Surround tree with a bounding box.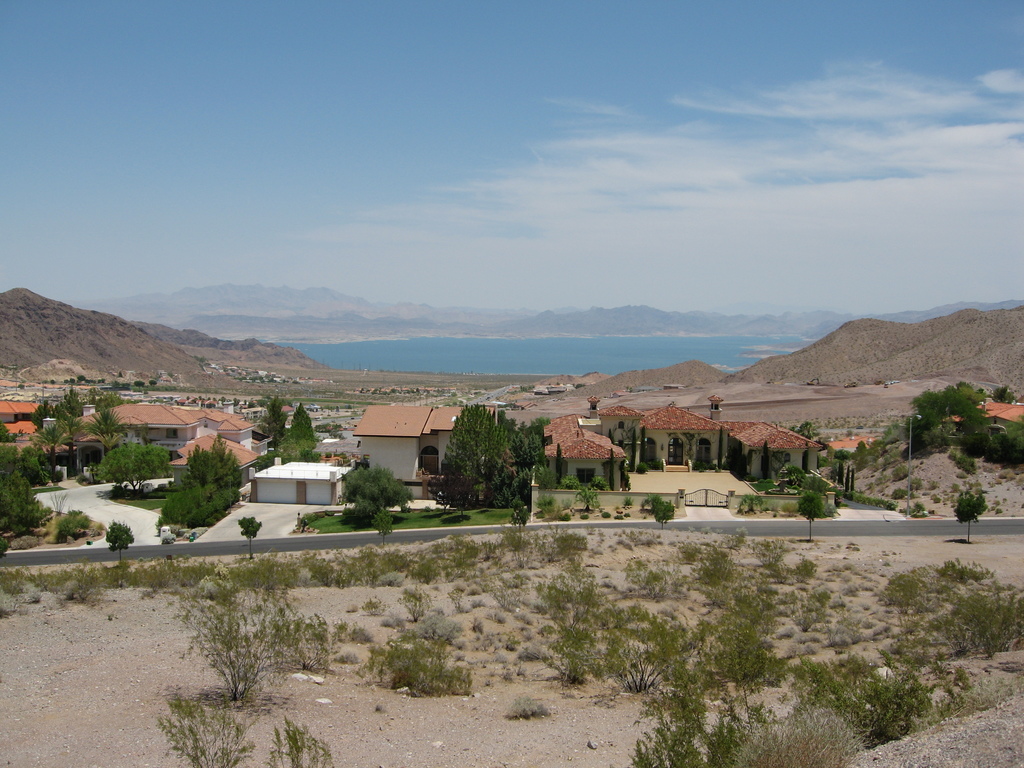
Rect(40, 360, 116, 442).
